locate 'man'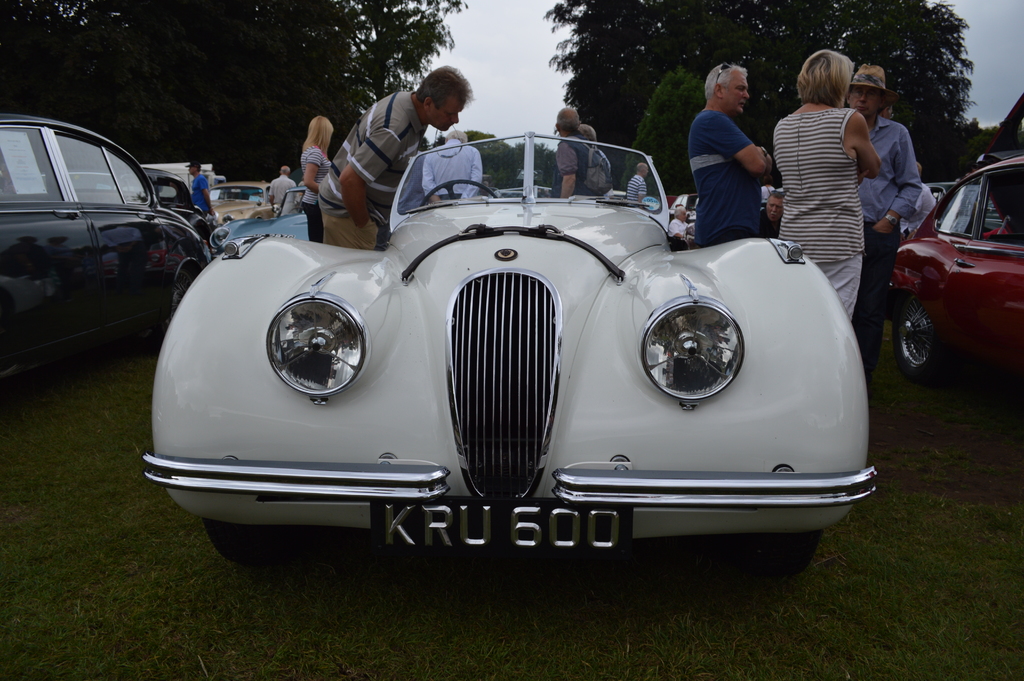
(x1=396, y1=136, x2=433, y2=206)
